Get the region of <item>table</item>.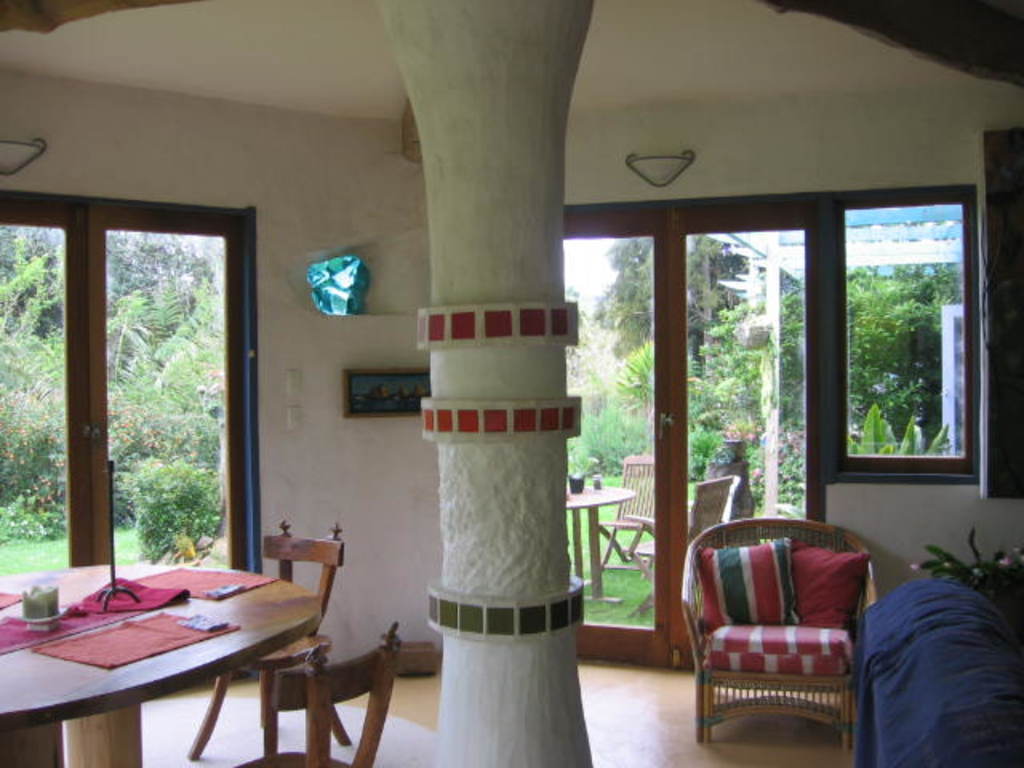
(left=566, top=482, right=637, bottom=605).
